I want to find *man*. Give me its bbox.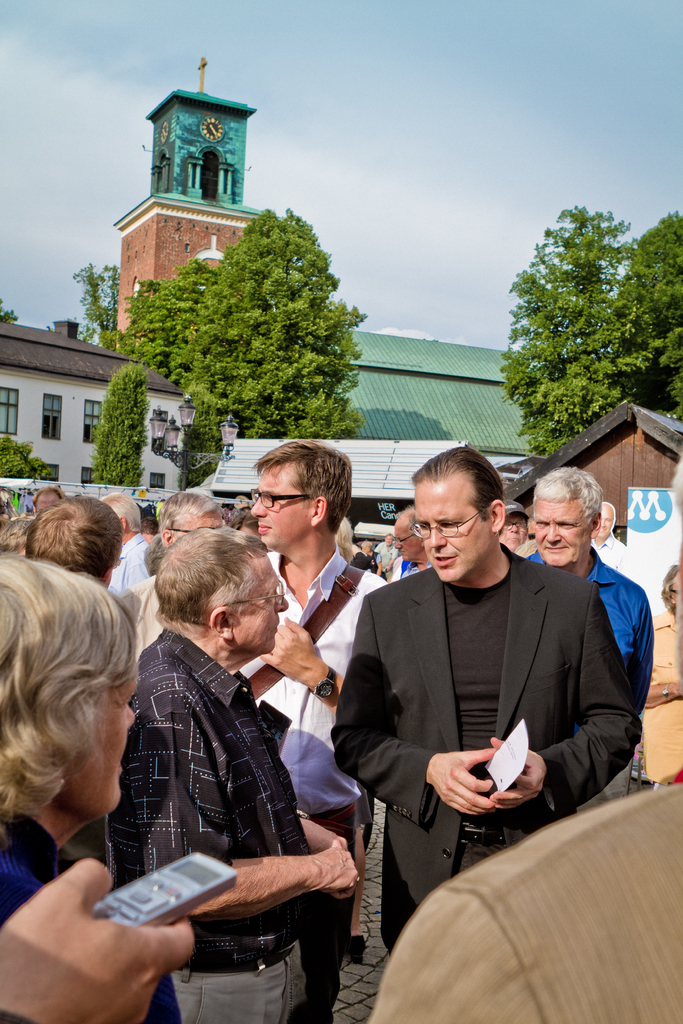
<box>383,502,432,576</box>.
